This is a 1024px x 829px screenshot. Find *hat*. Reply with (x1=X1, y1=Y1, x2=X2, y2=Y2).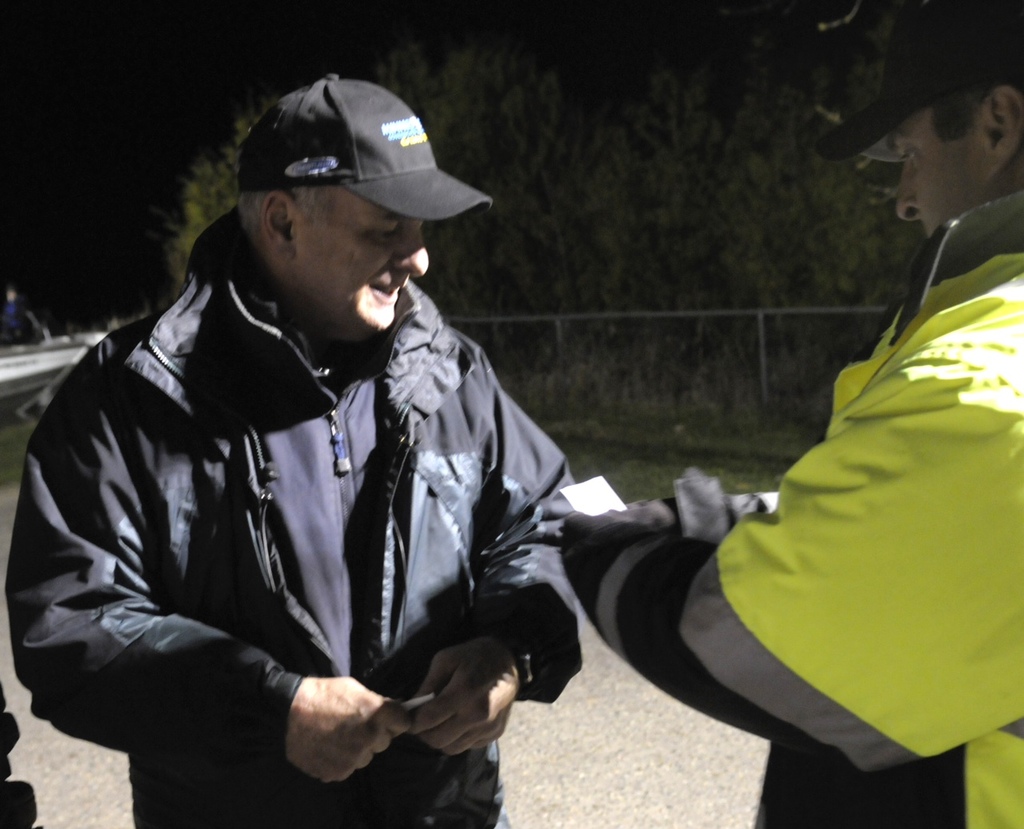
(x1=233, y1=70, x2=494, y2=220).
